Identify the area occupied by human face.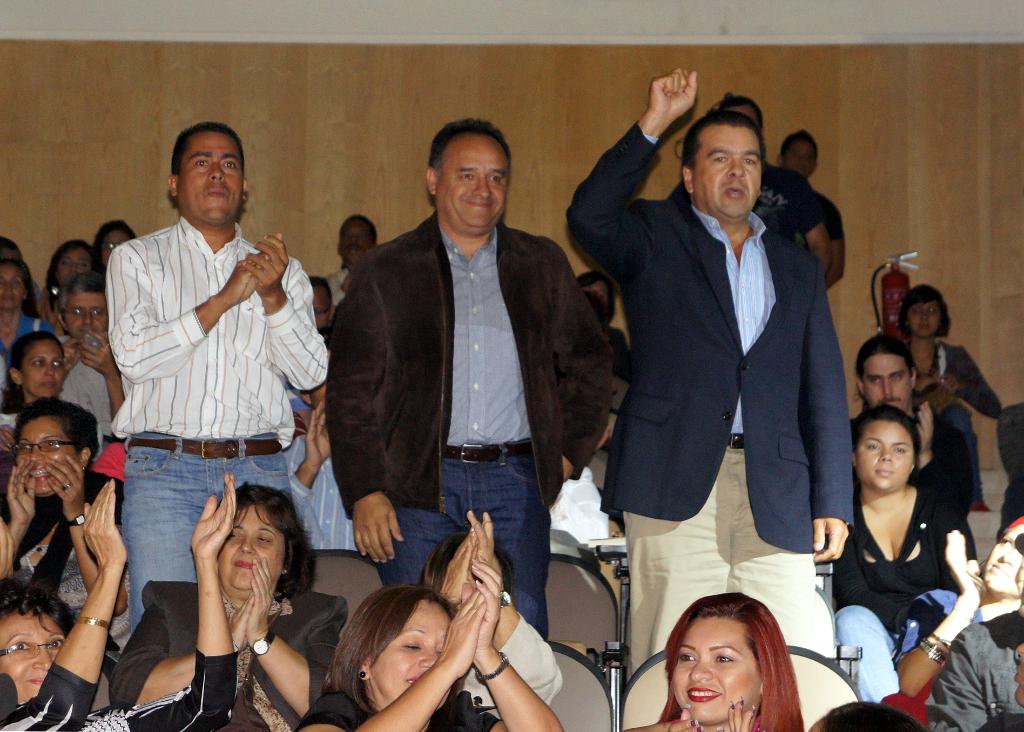
Area: locate(65, 294, 110, 338).
